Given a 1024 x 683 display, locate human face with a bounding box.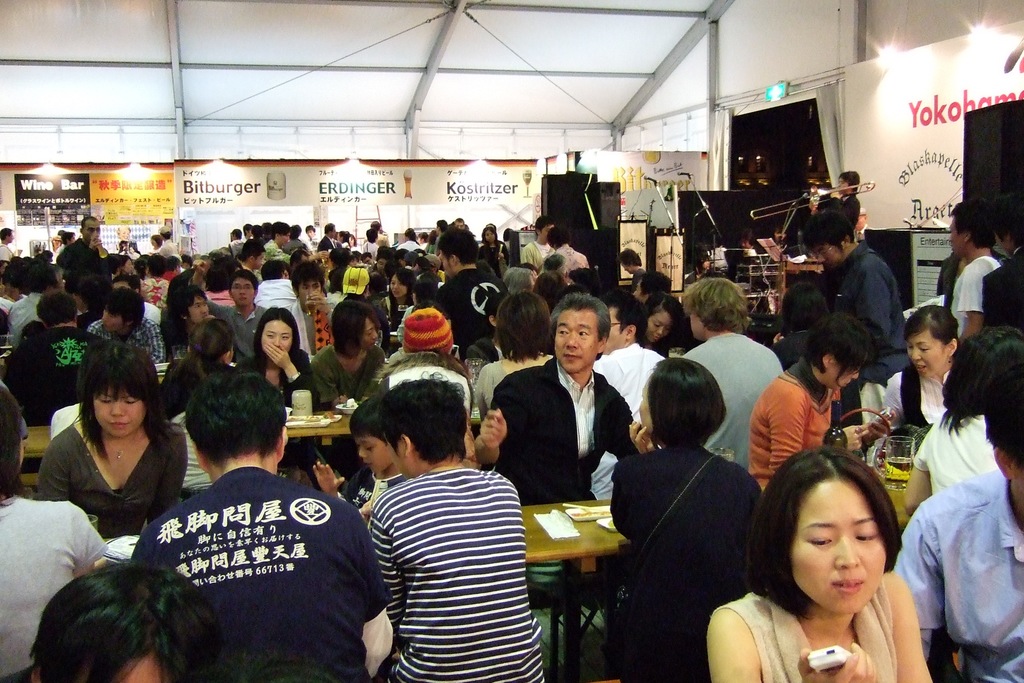
Located: {"x1": 906, "y1": 329, "x2": 945, "y2": 379}.
